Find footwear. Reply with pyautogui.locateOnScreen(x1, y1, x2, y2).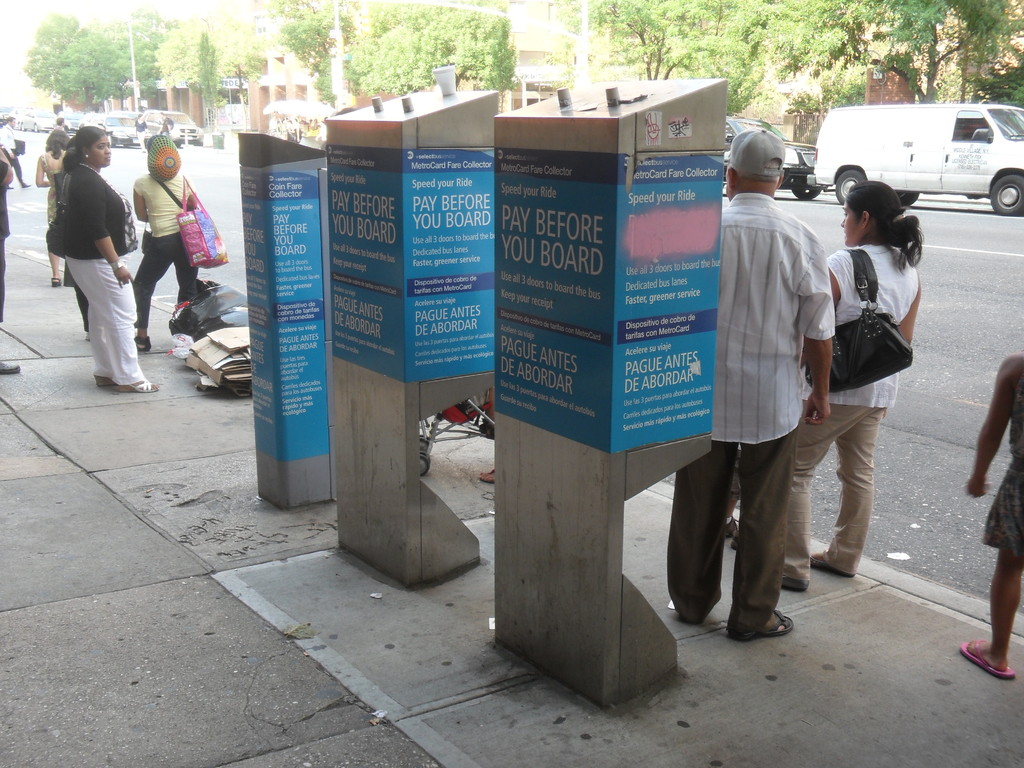
pyautogui.locateOnScreen(729, 525, 744, 555).
